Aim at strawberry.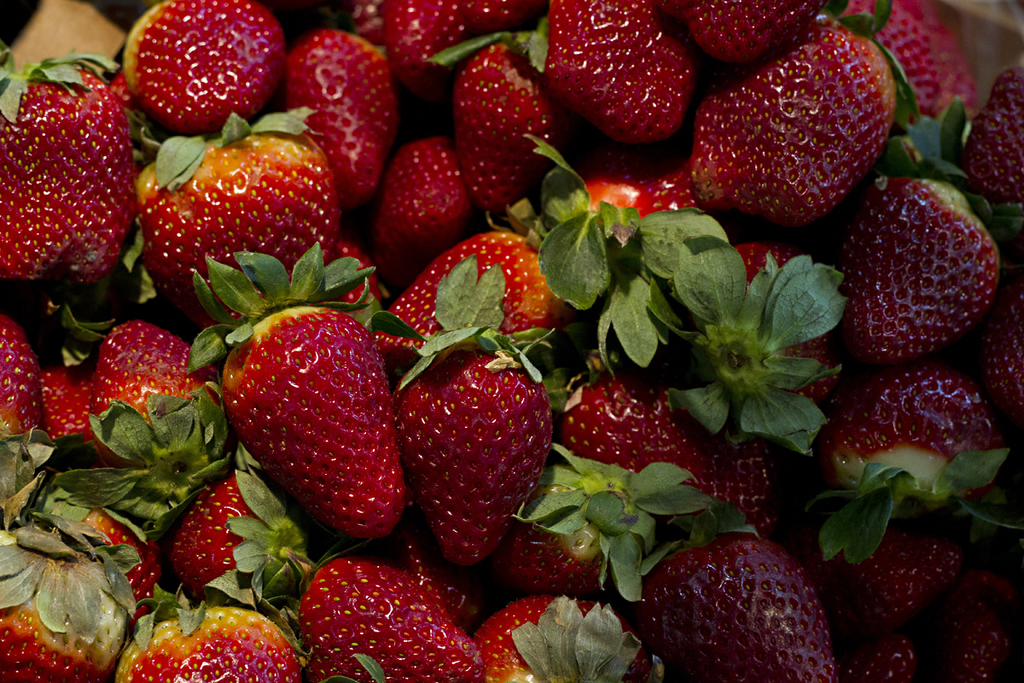
Aimed at select_region(392, 252, 557, 609).
